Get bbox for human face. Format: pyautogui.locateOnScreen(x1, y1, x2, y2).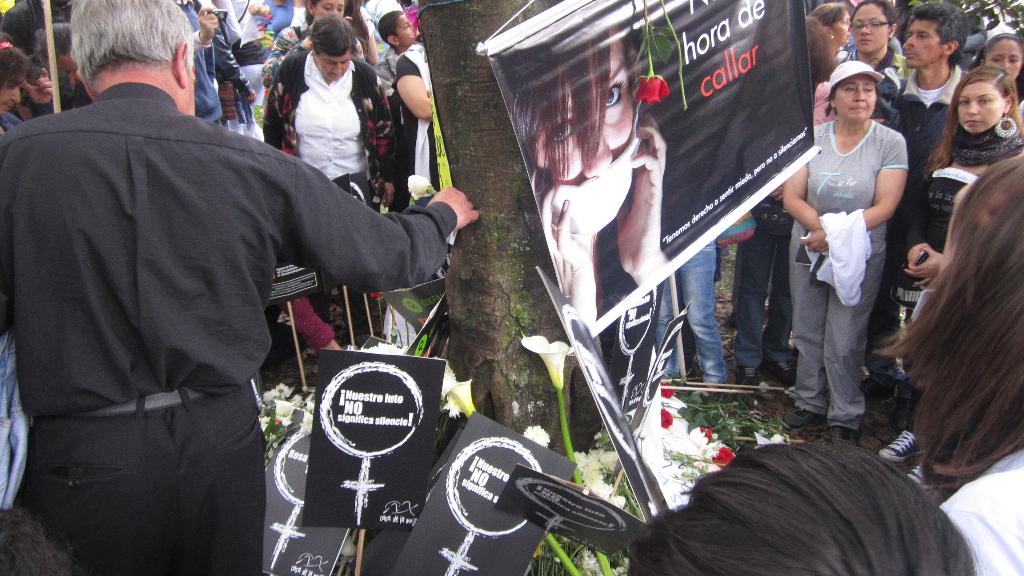
pyautogui.locateOnScreen(58, 53, 77, 87).
